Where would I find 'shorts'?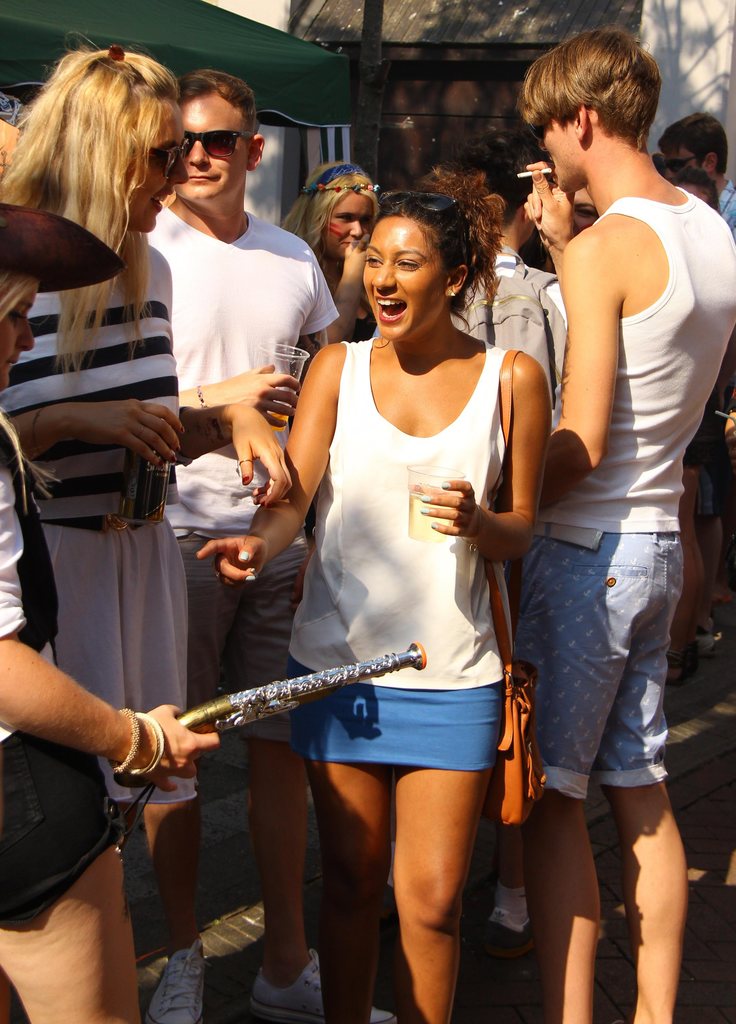
At l=163, t=532, r=311, b=749.
